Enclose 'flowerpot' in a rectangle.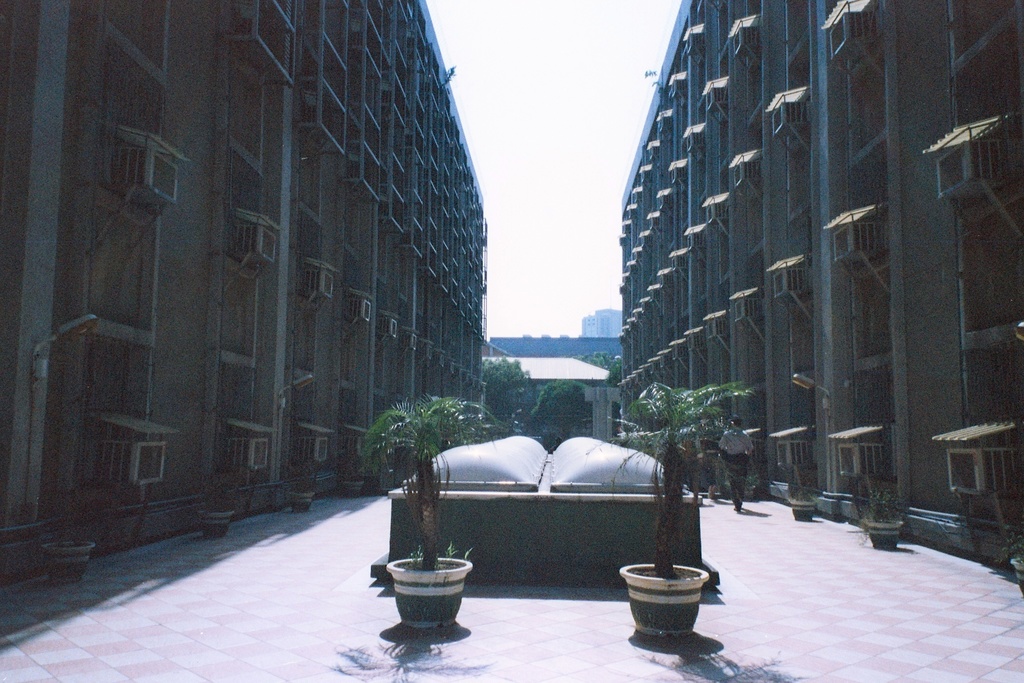
618/562/707/636.
